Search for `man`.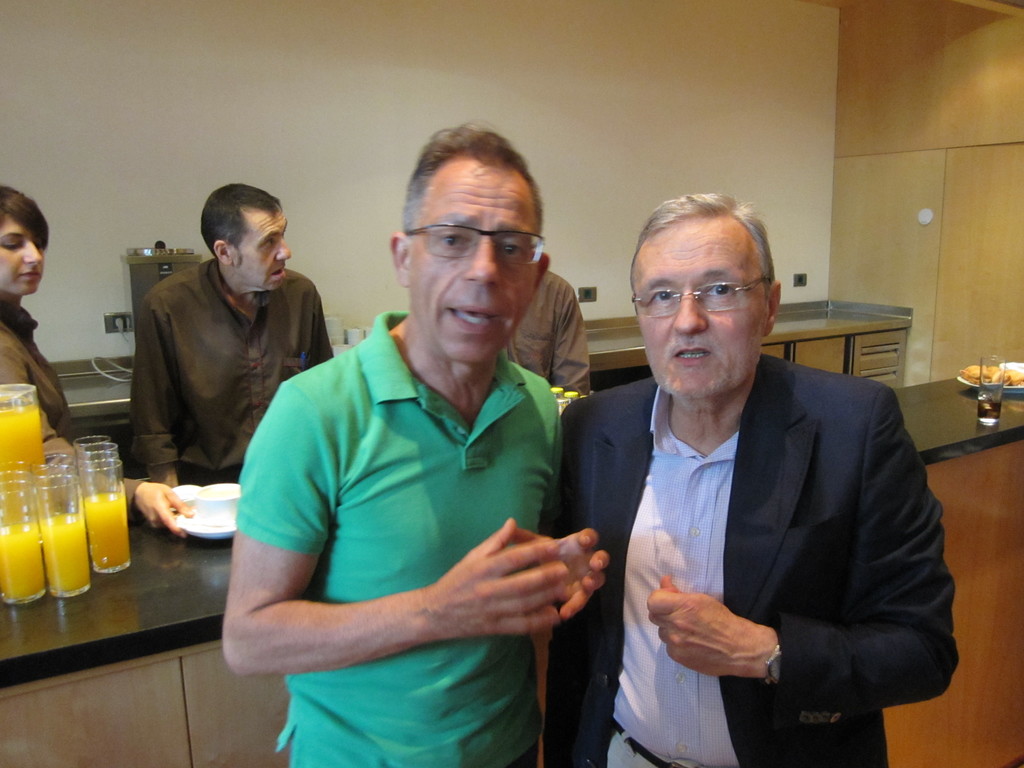
Found at (132, 182, 334, 490).
